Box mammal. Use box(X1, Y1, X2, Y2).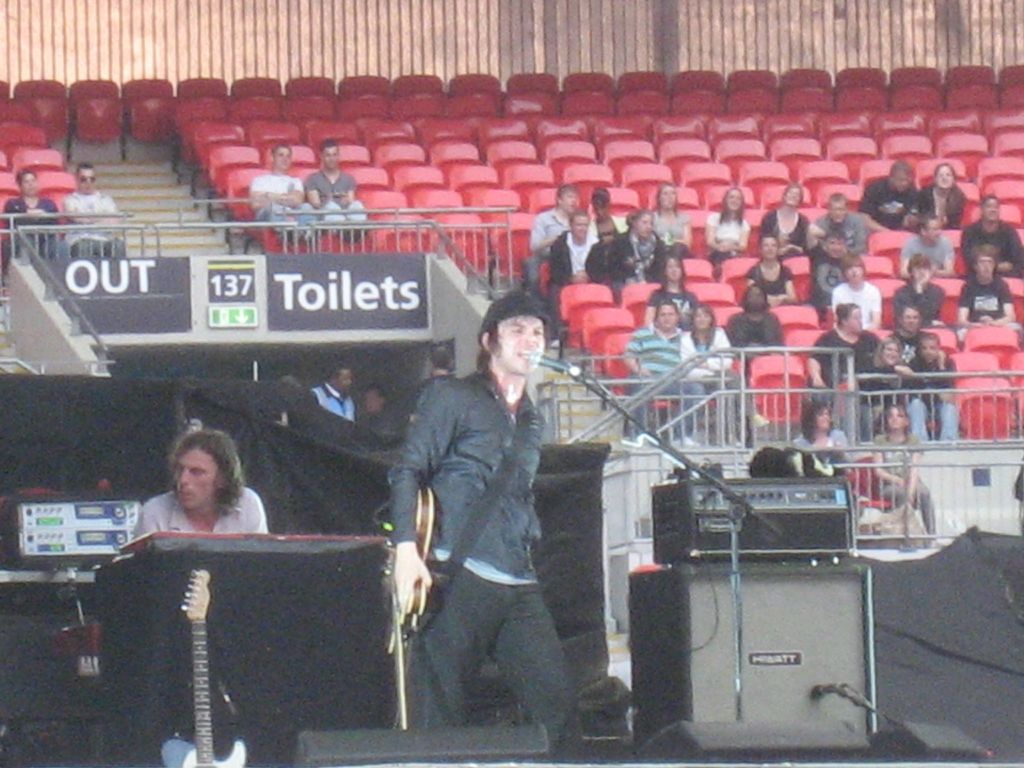
box(374, 288, 575, 767).
